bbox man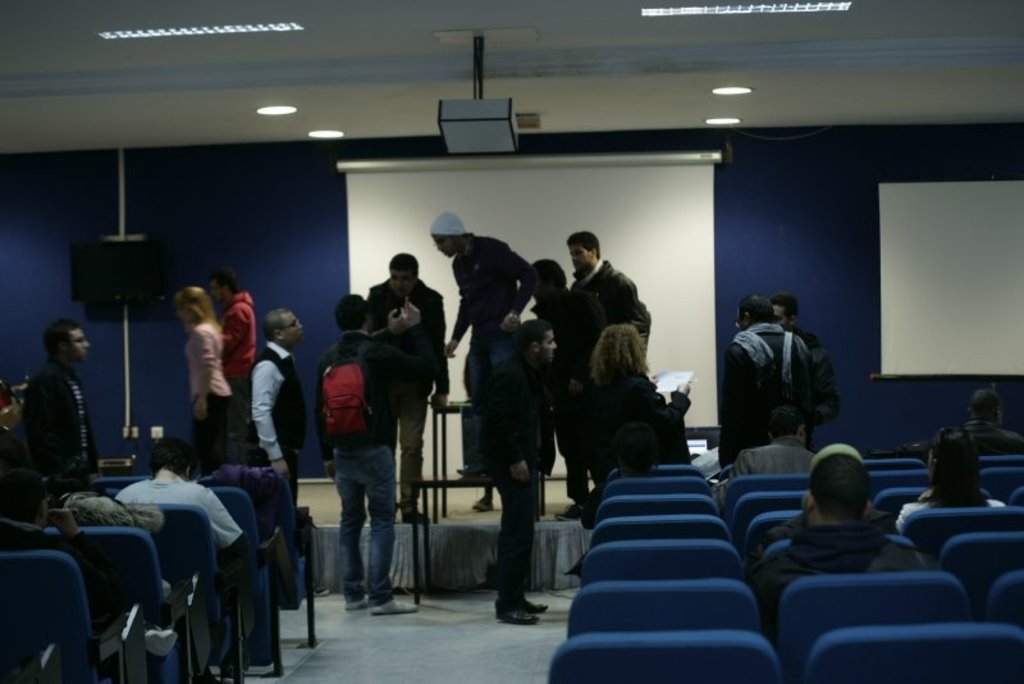
Rect(113, 438, 255, 683)
